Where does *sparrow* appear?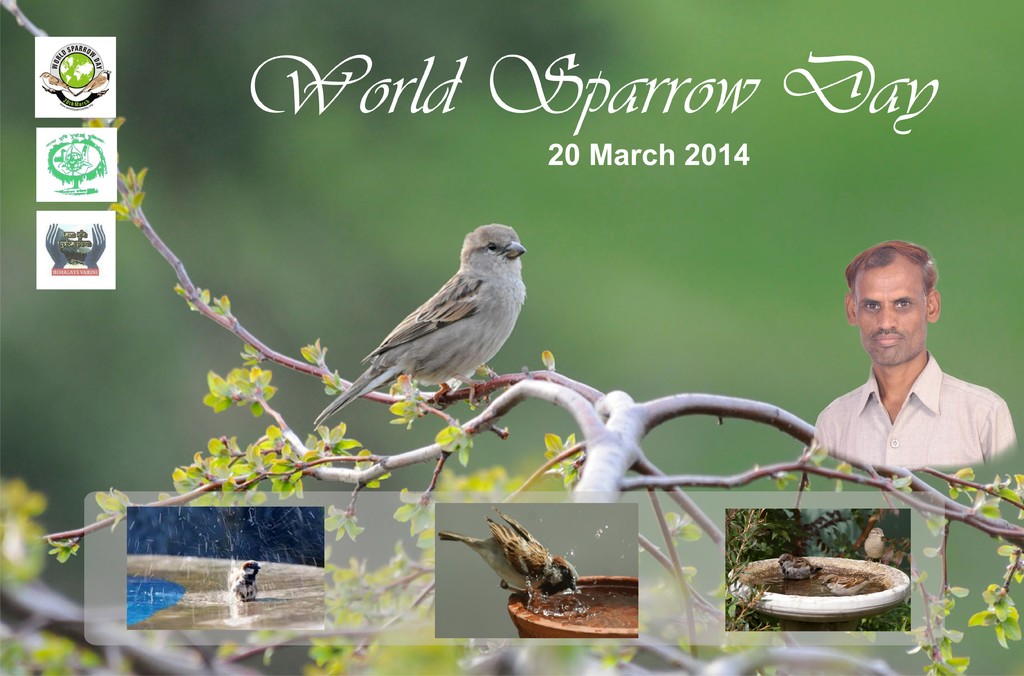
Appears at {"x1": 776, "y1": 553, "x2": 820, "y2": 579}.
